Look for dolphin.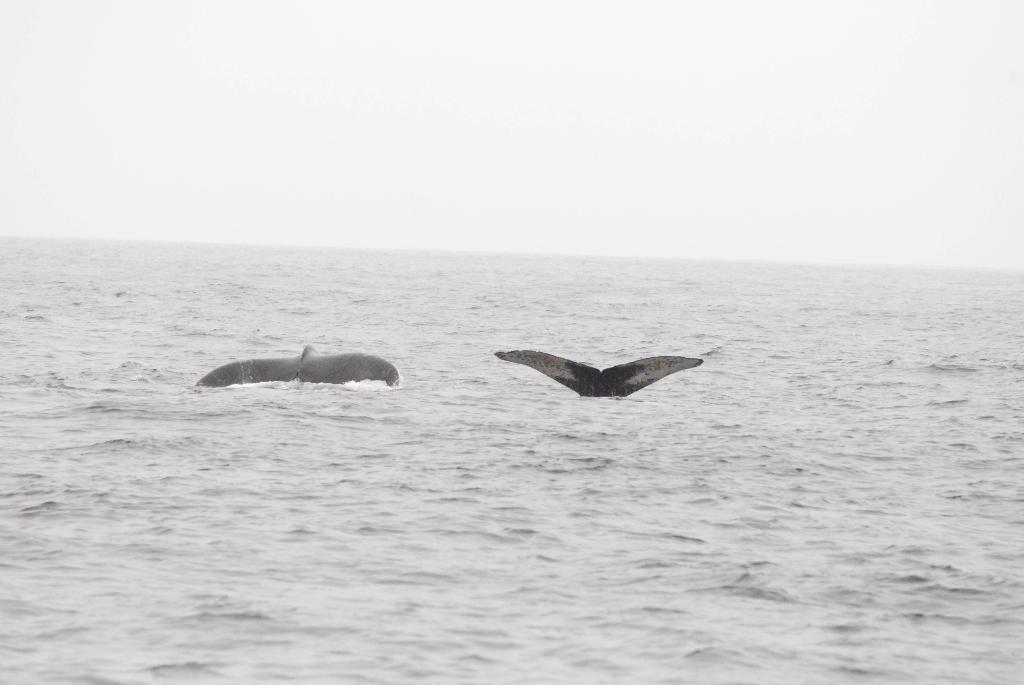
Found: 487 350 702 398.
